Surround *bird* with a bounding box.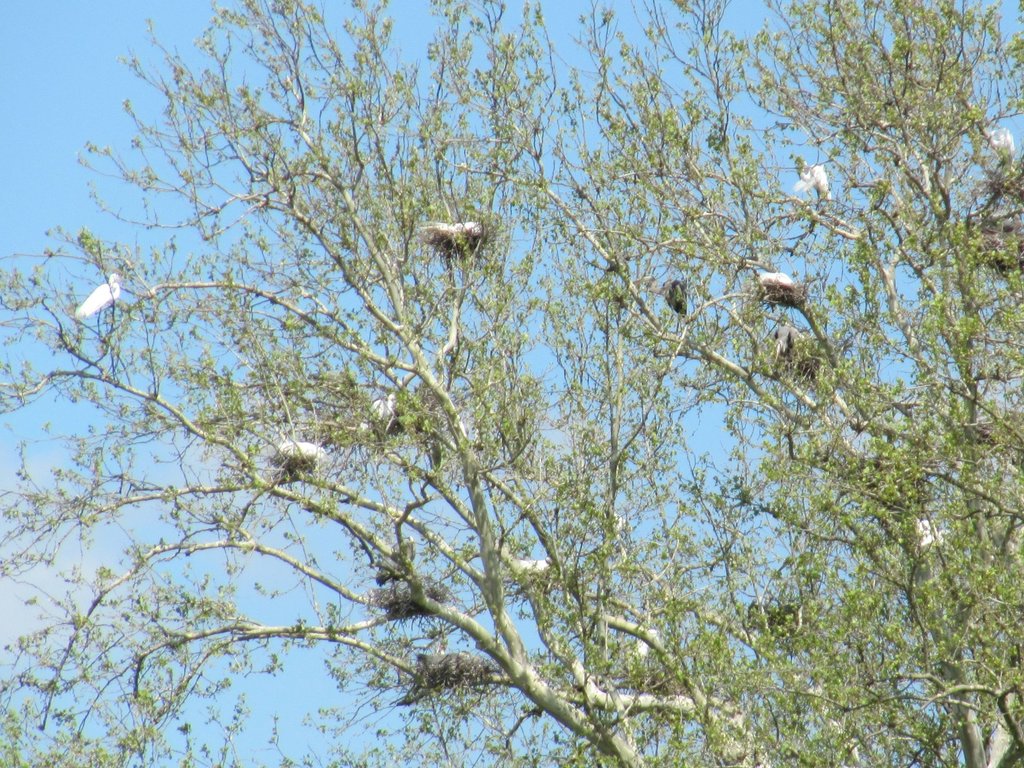
<region>793, 161, 828, 203</region>.
